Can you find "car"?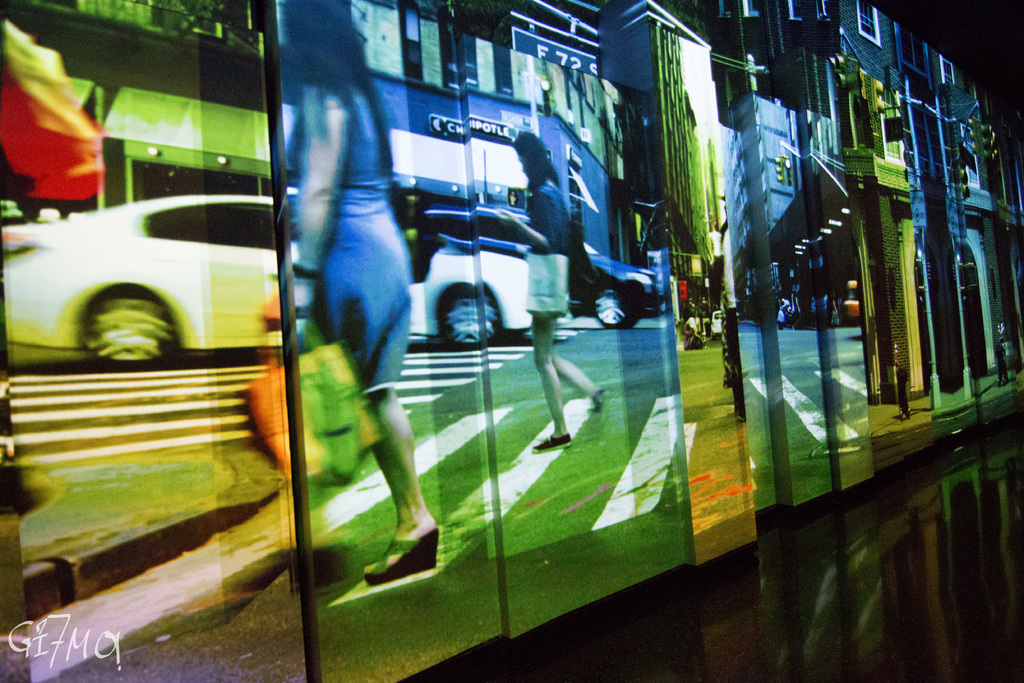
Yes, bounding box: crop(413, 150, 667, 330).
